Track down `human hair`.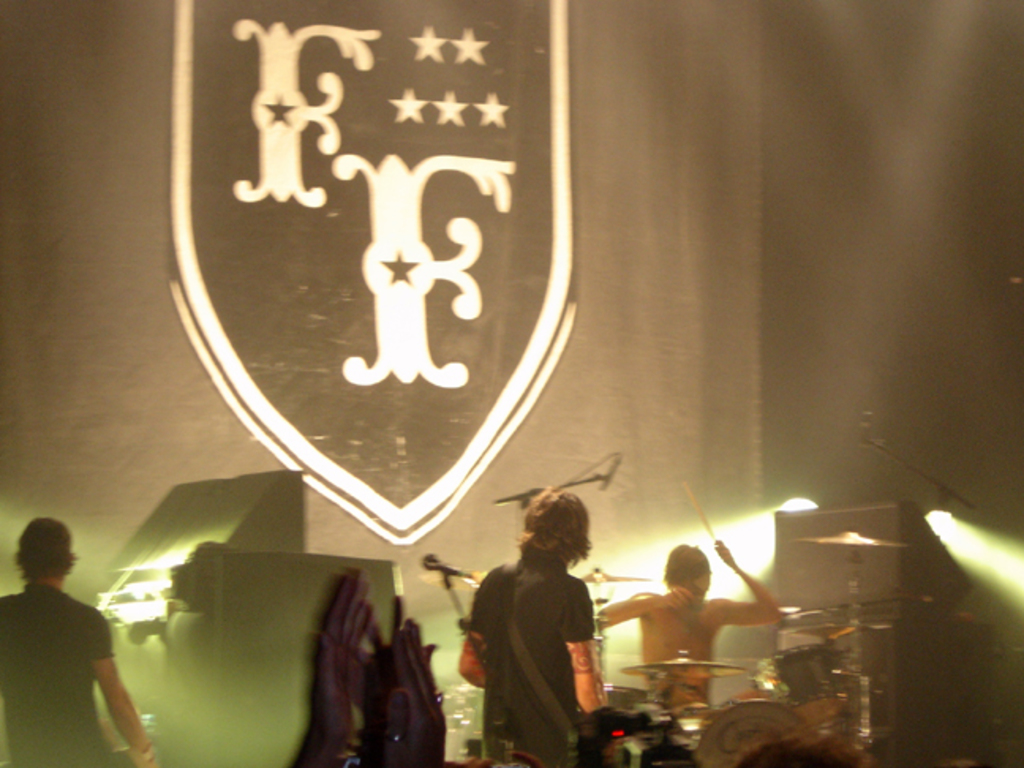
Tracked to select_region(662, 542, 711, 588).
